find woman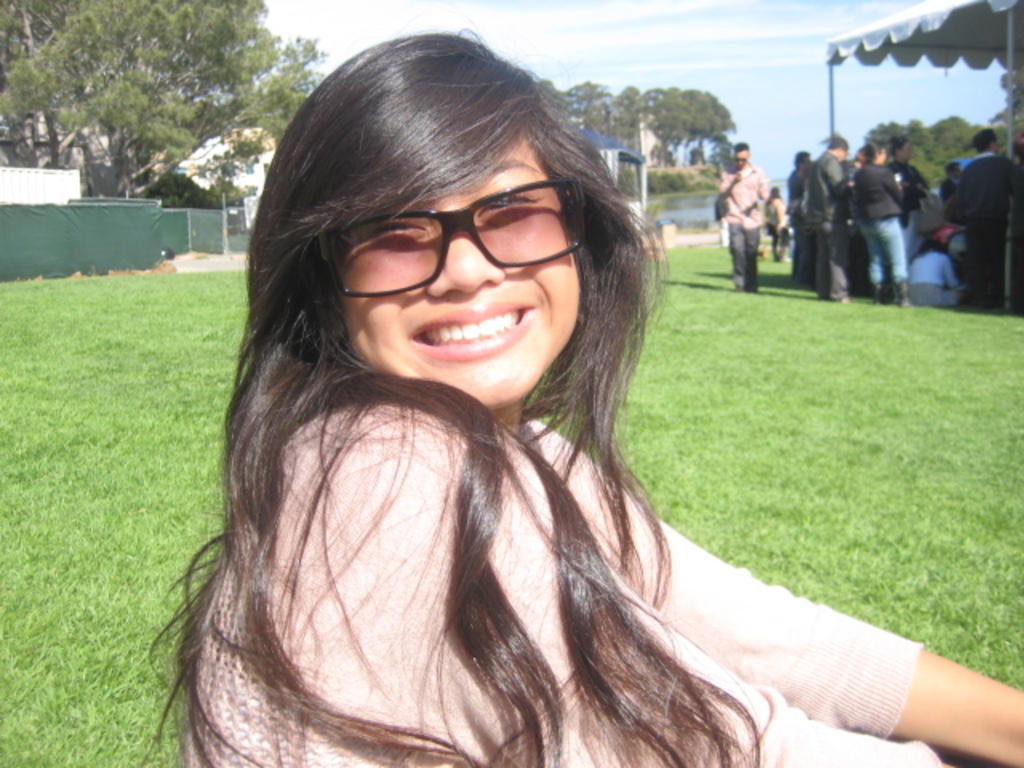
bbox=[853, 136, 904, 309]
